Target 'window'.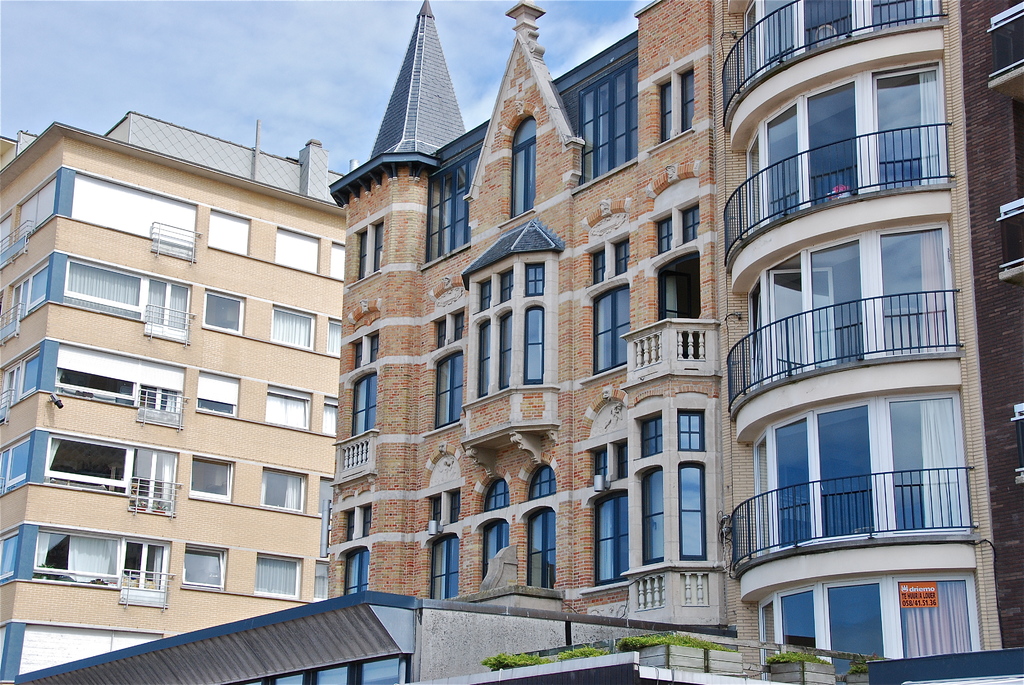
Target region: region(588, 429, 630, 586).
